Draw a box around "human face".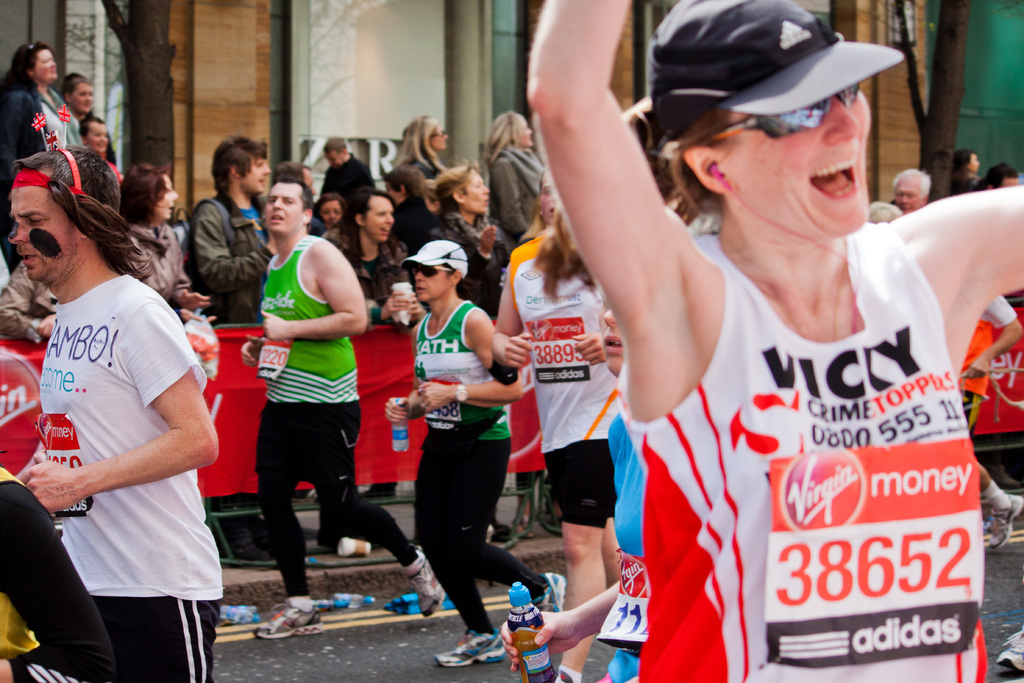
pyautogui.locateOnScreen(36, 45, 56, 81).
